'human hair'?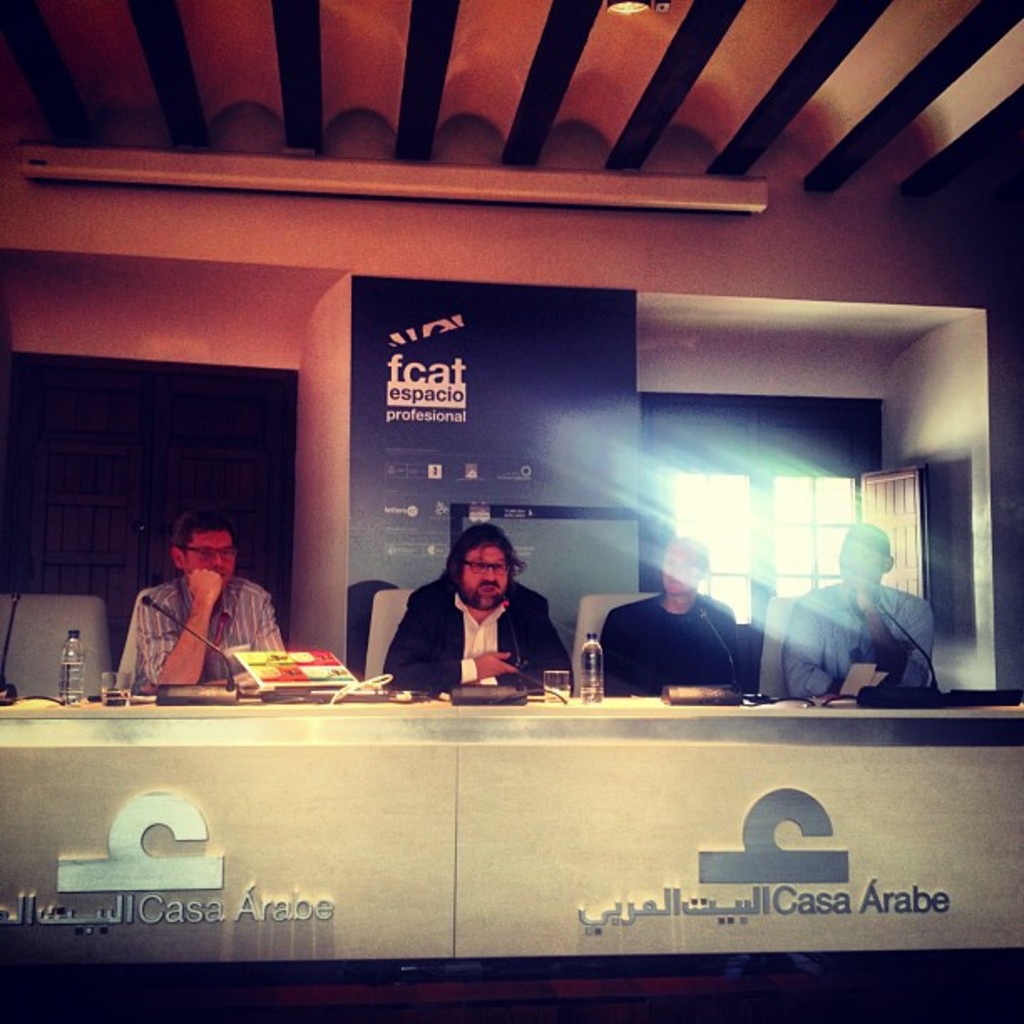
BBox(847, 524, 890, 569)
